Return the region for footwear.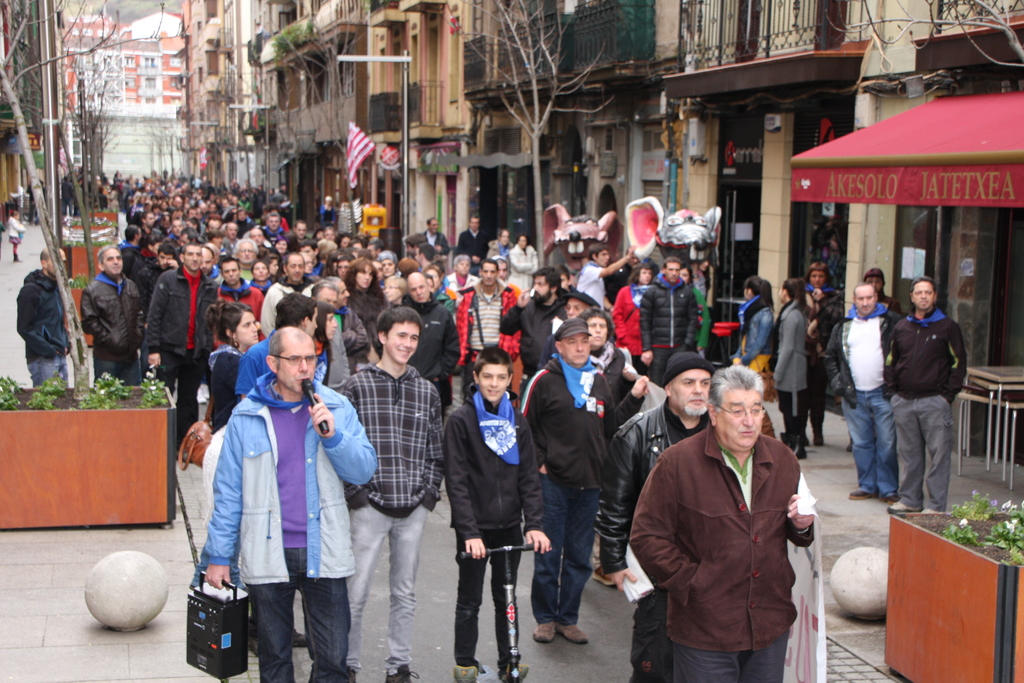
select_region(849, 488, 874, 498).
